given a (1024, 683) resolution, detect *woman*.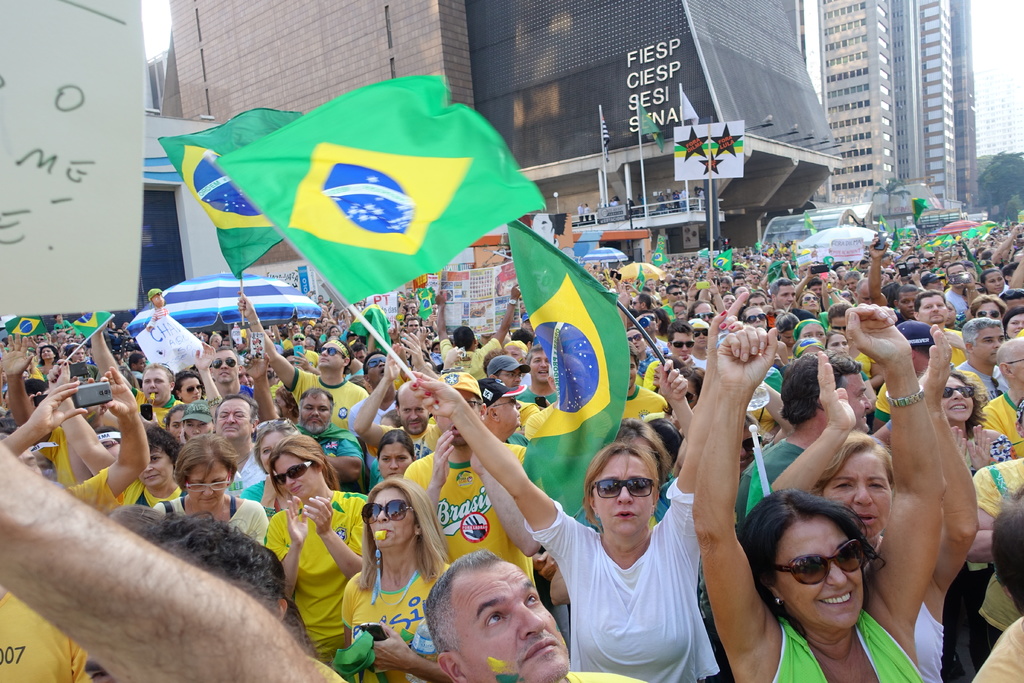
264,431,373,659.
